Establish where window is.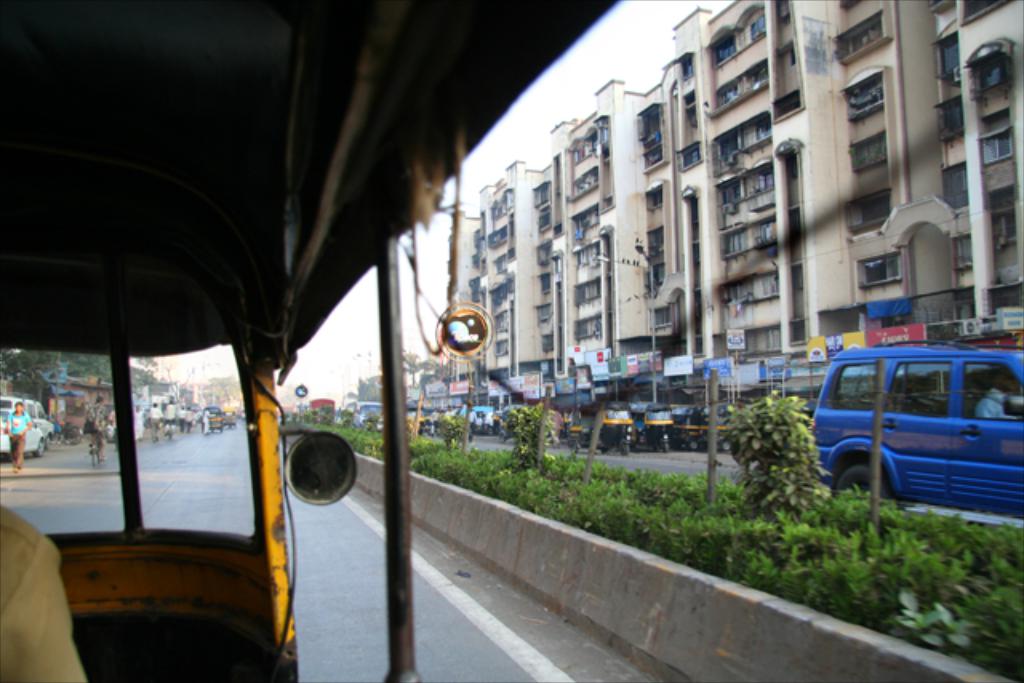
Established at <bbox>936, 34, 962, 77</bbox>.
